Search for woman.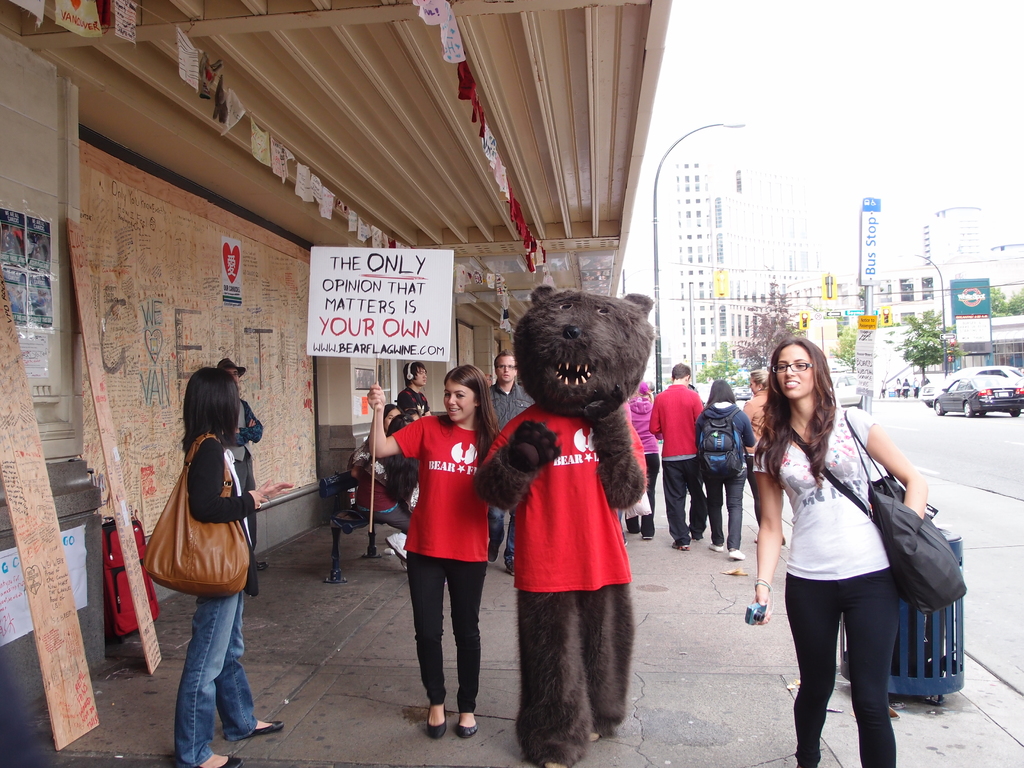
Found at box(701, 384, 761, 559).
